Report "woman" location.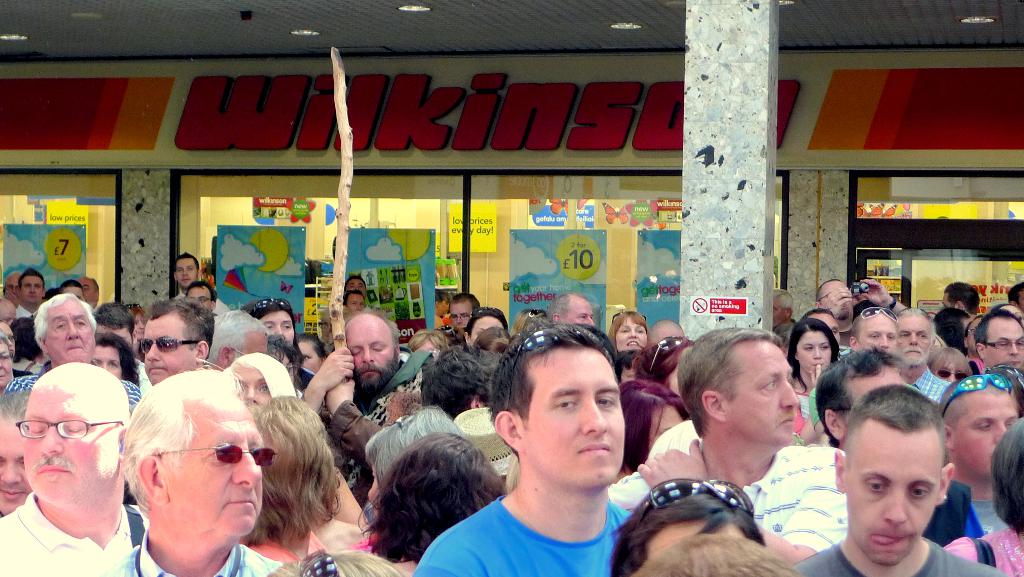
Report: l=241, t=402, r=356, b=562.
